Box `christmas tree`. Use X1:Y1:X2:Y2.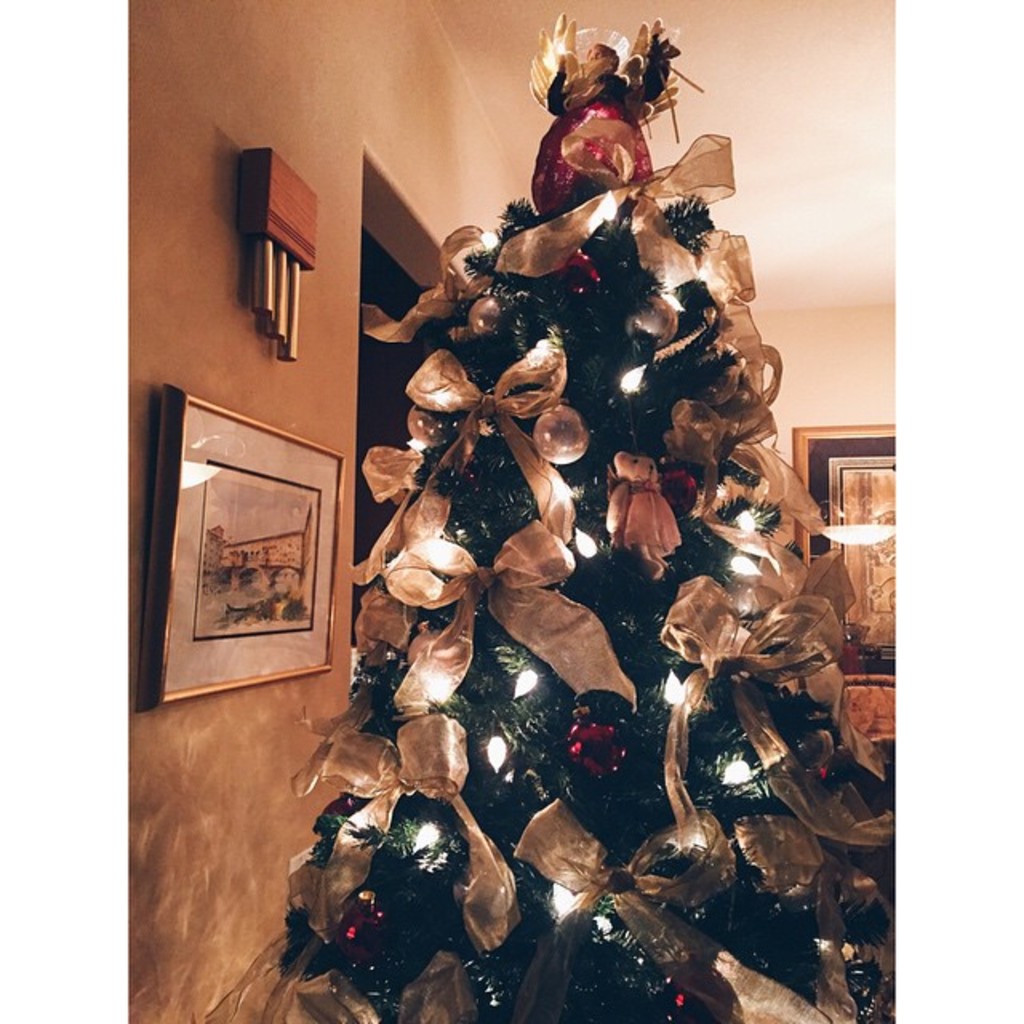
174:0:910:1022.
